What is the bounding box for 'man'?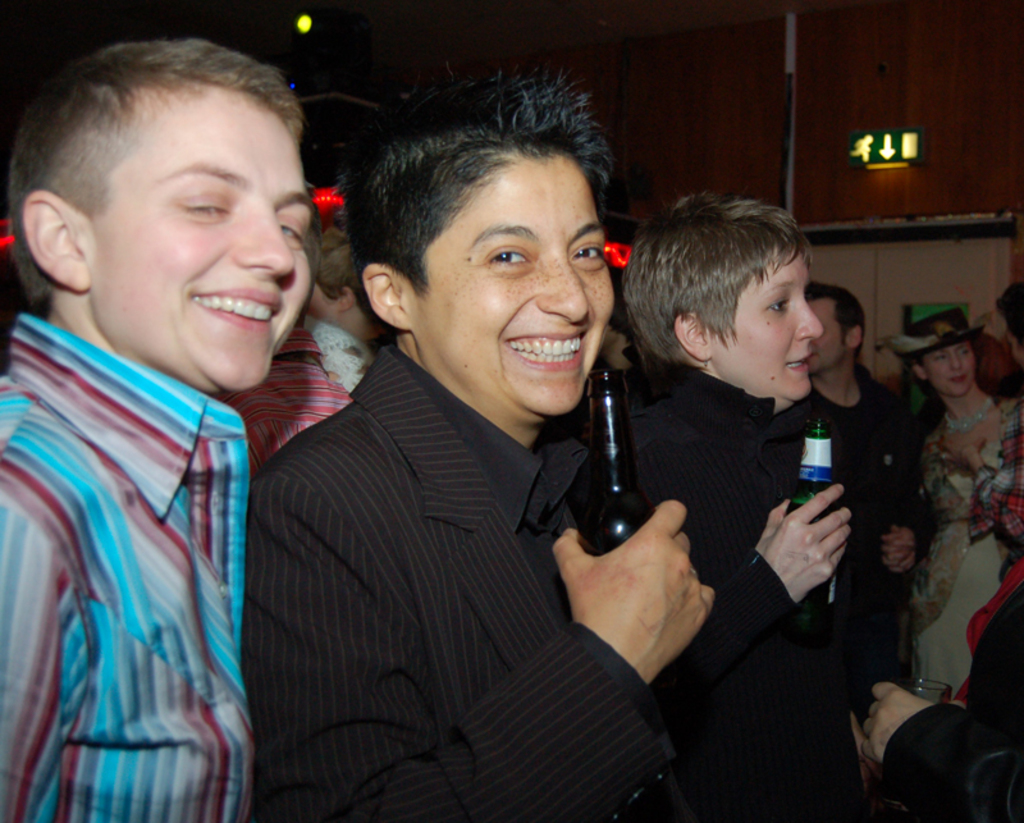
x1=774 y1=292 x2=936 y2=822.
